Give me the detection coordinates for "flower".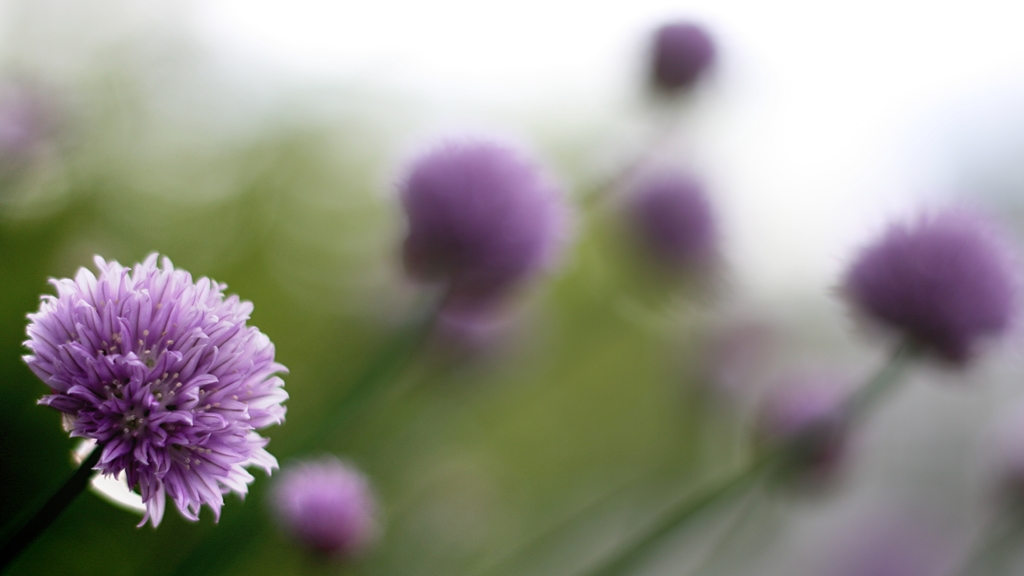
bbox=(824, 198, 1021, 370).
